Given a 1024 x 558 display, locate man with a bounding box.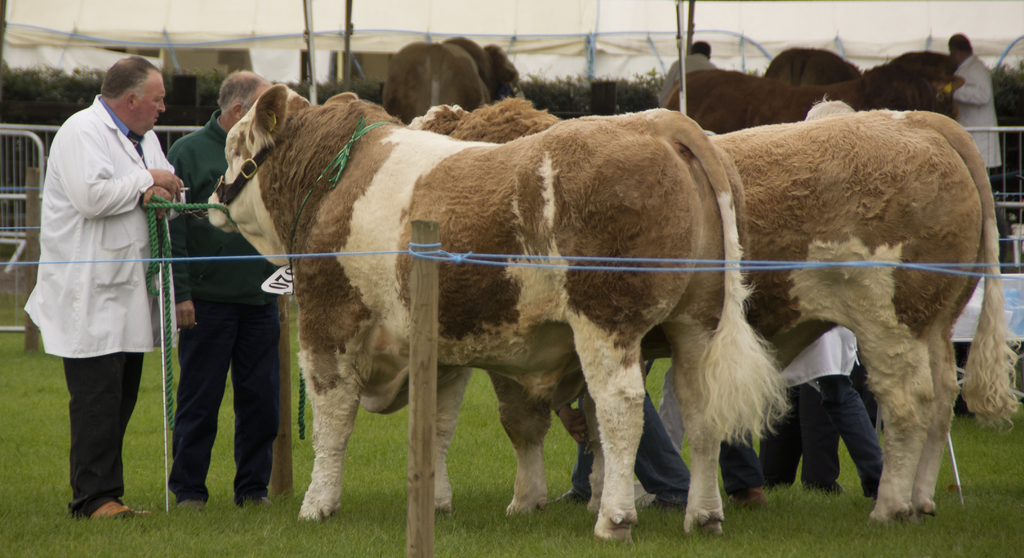
Located: (left=25, top=43, right=184, bottom=500).
